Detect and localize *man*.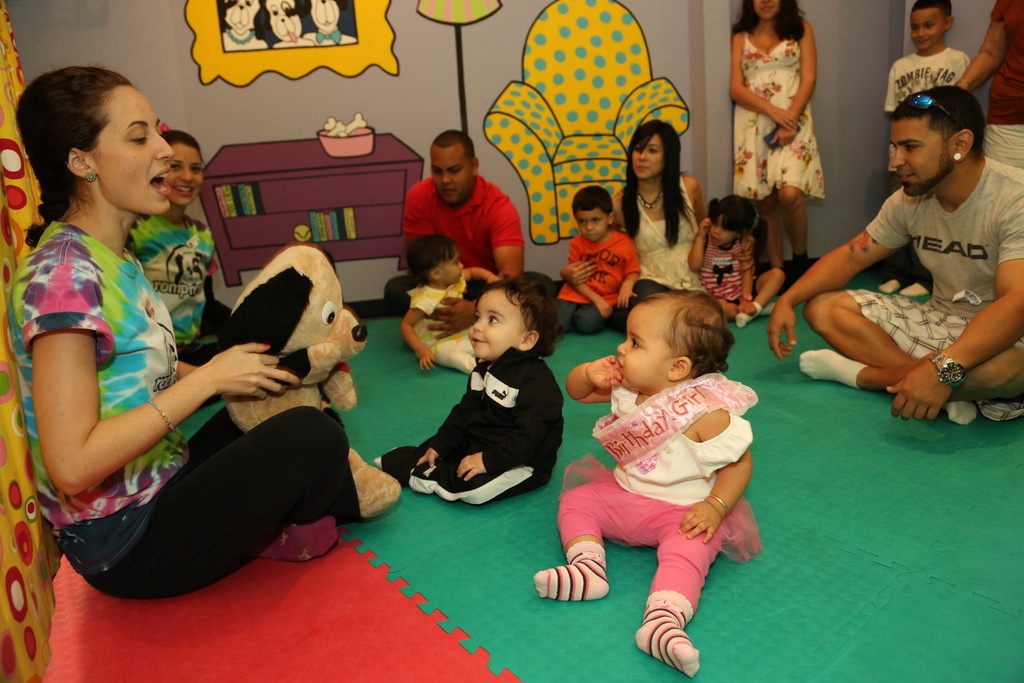
Localized at BBox(762, 73, 1023, 425).
